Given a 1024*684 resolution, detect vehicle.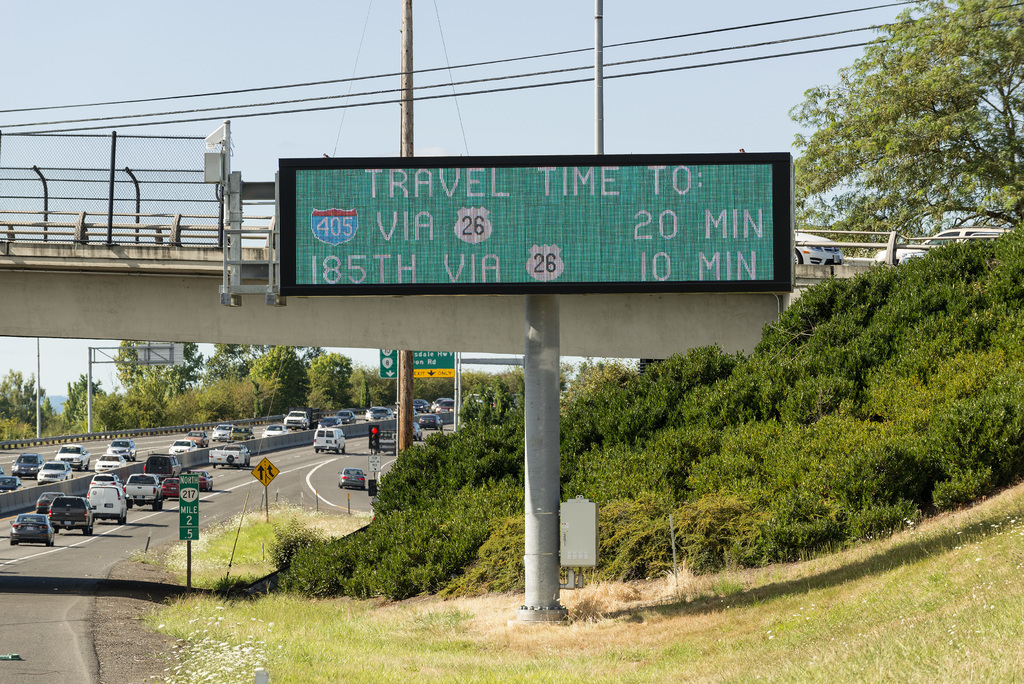
411, 400, 426, 416.
